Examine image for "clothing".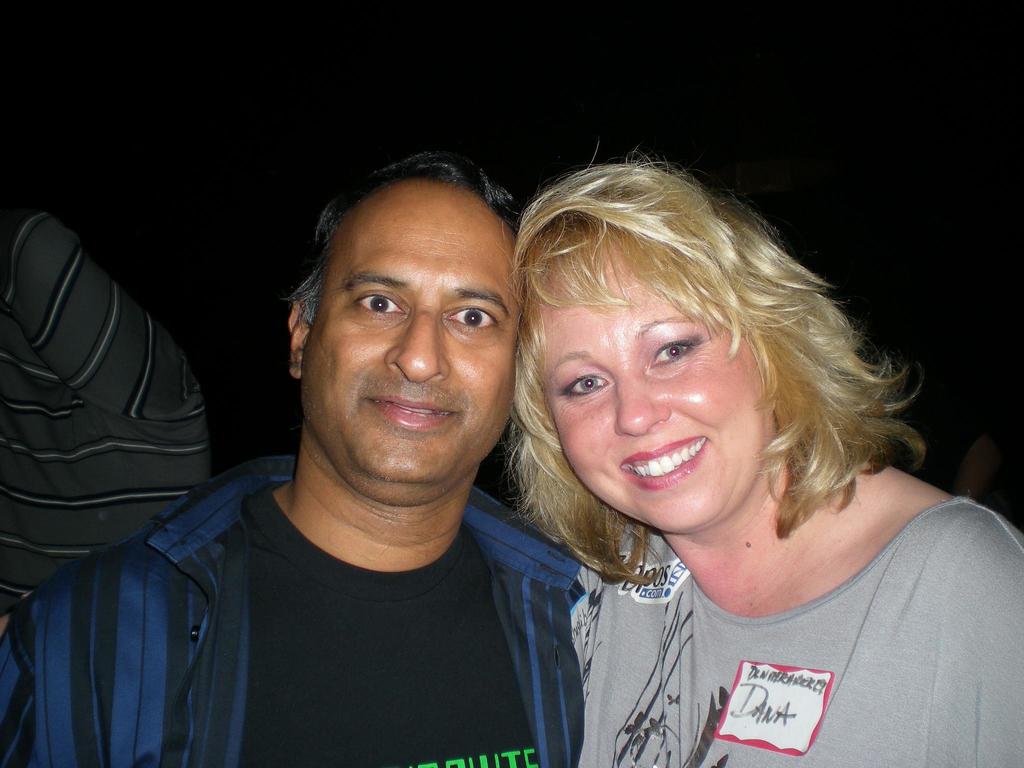
Examination result: 0/207/209/612.
